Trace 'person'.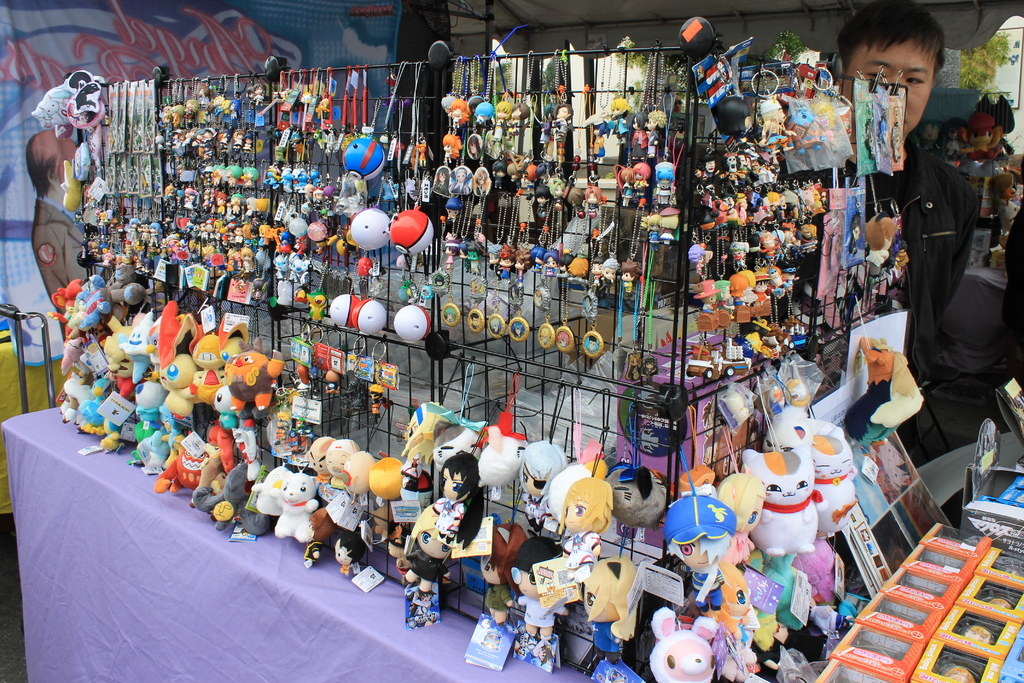
Traced to BBox(556, 333, 569, 347).
